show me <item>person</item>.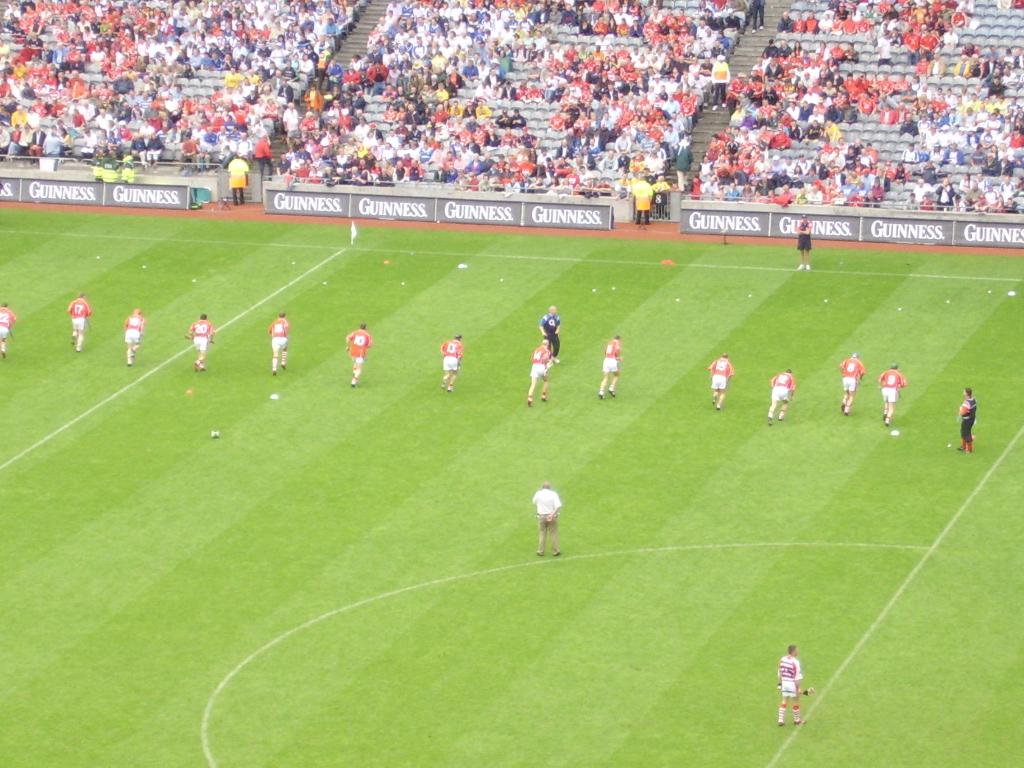
<item>person</item> is here: l=777, t=648, r=823, b=735.
